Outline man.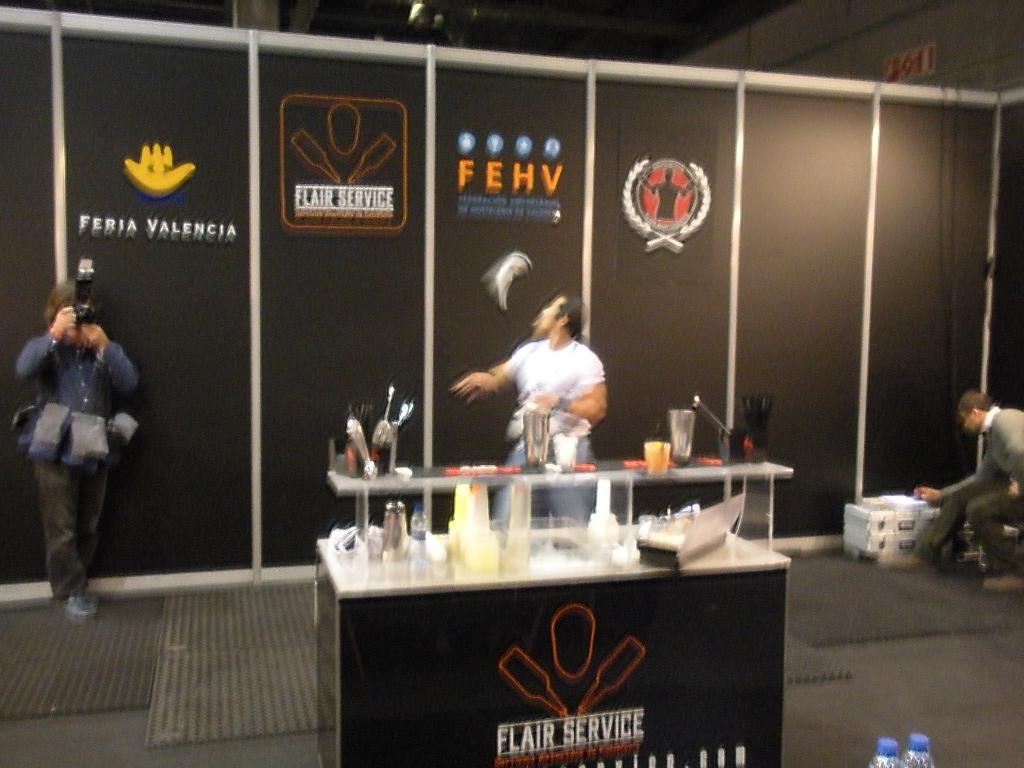
Outline: rect(0, 273, 140, 620).
